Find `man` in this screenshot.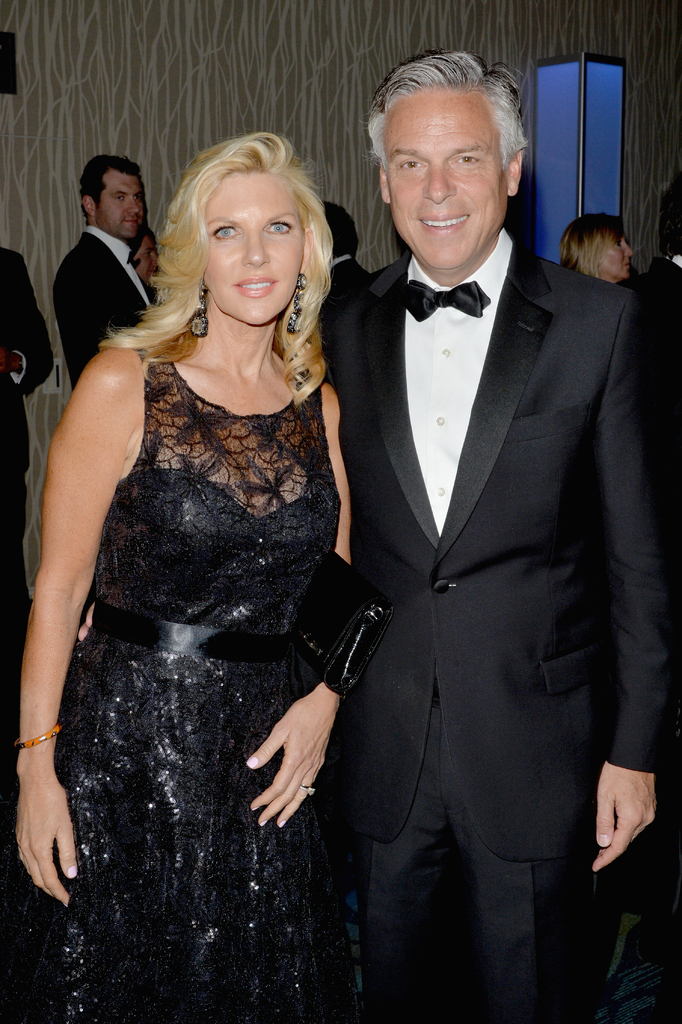
The bounding box for `man` is 316/191/367/300.
